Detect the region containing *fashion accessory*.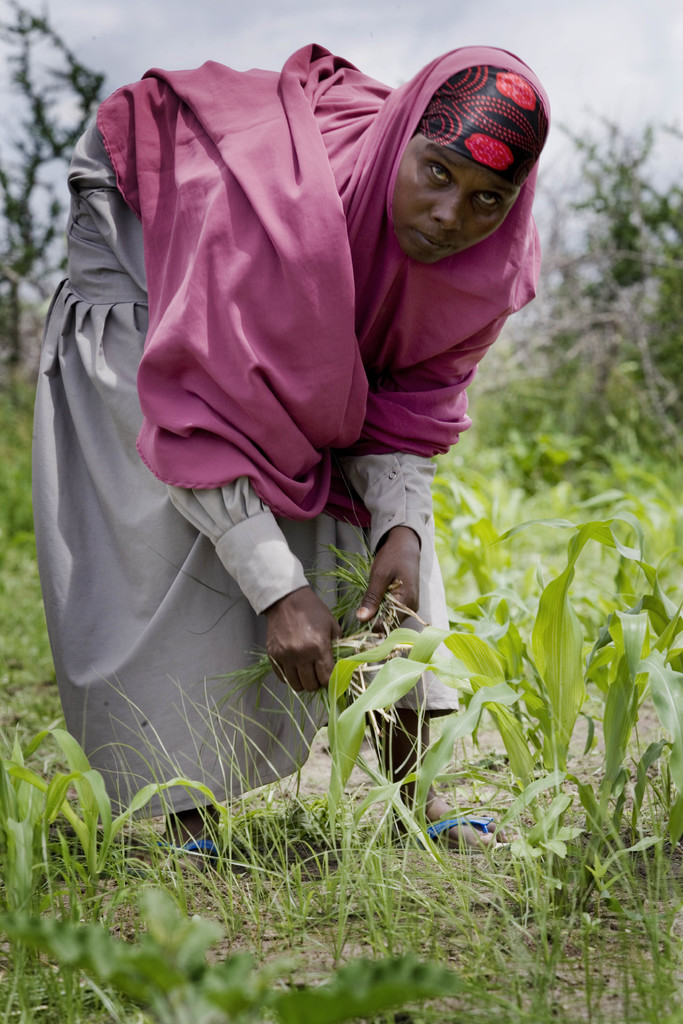
(418,68,556,195).
